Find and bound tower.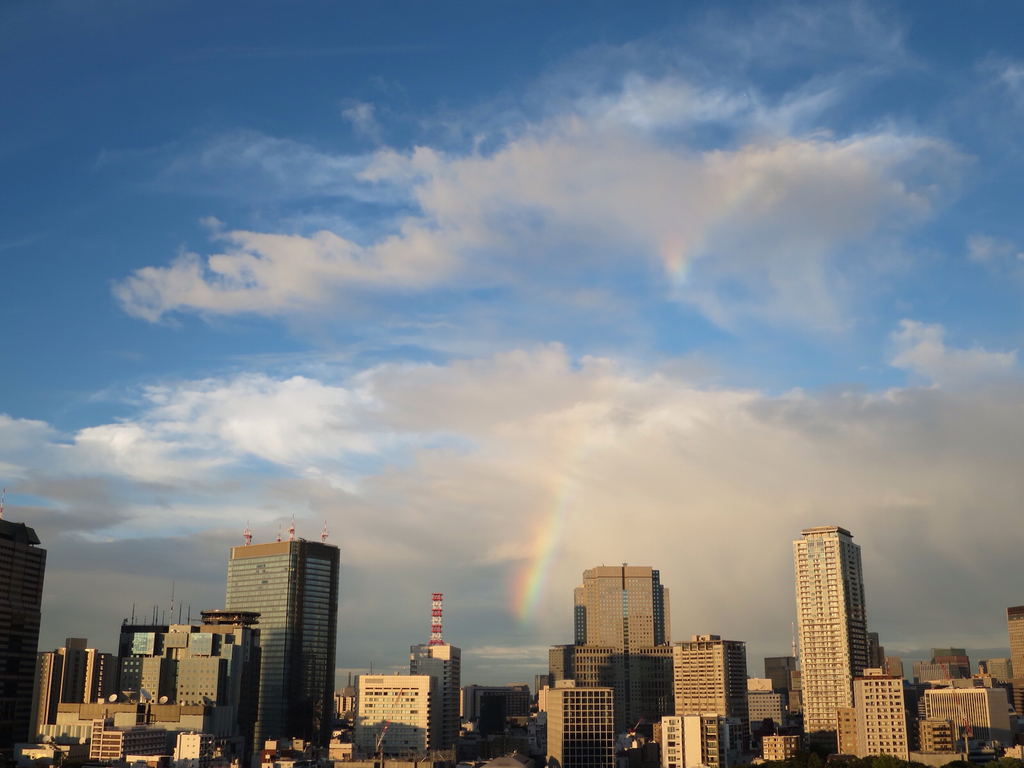
Bound: box=[586, 566, 674, 655].
